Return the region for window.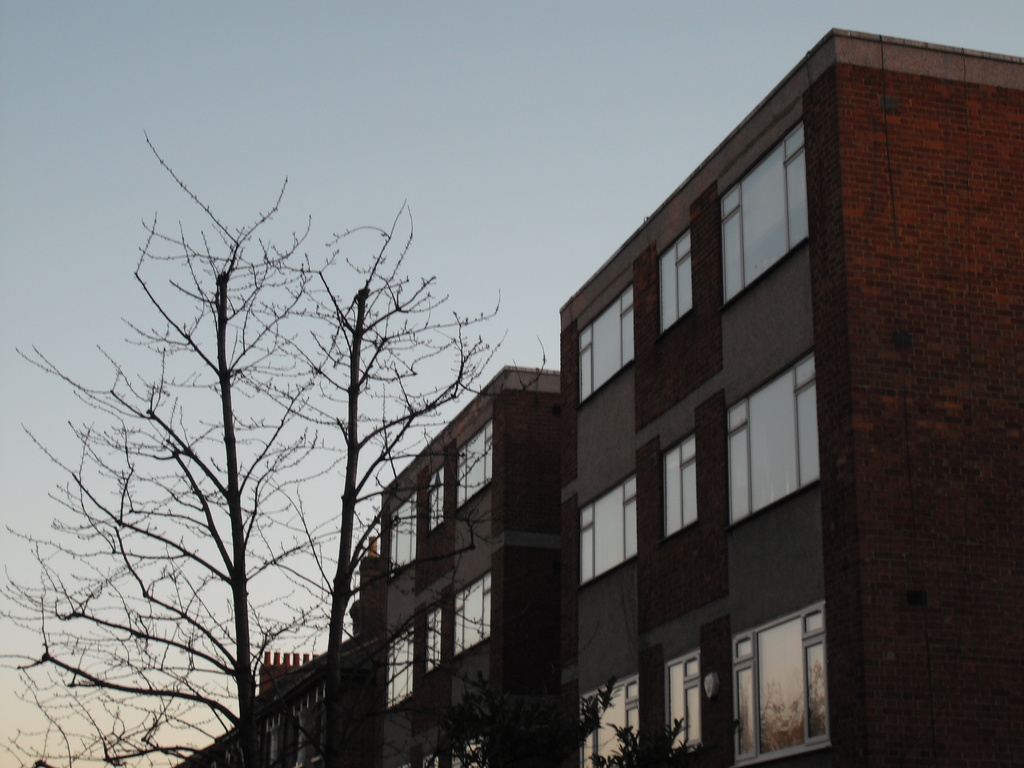
<box>374,492,417,574</box>.
